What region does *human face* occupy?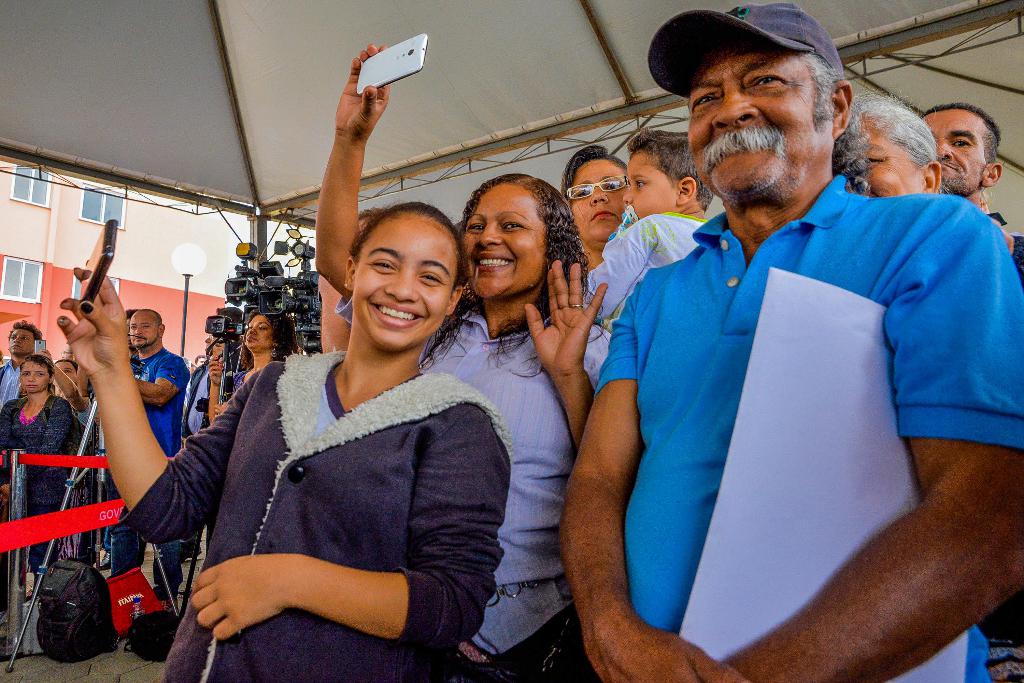
region(127, 308, 157, 347).
